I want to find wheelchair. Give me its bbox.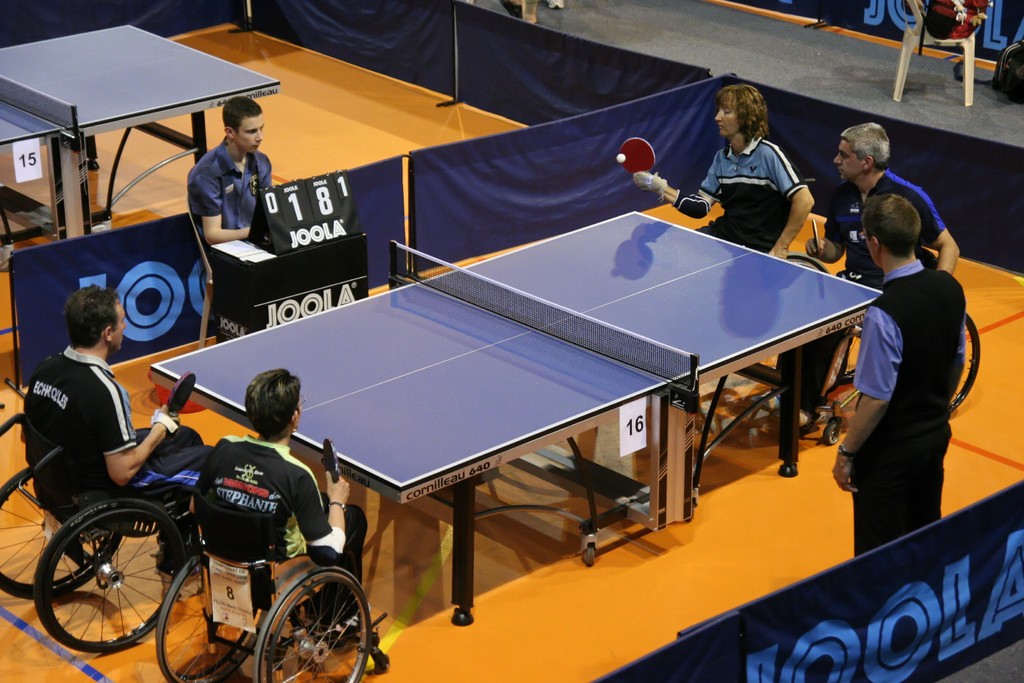
select_region(204, 472, 385, 678).
